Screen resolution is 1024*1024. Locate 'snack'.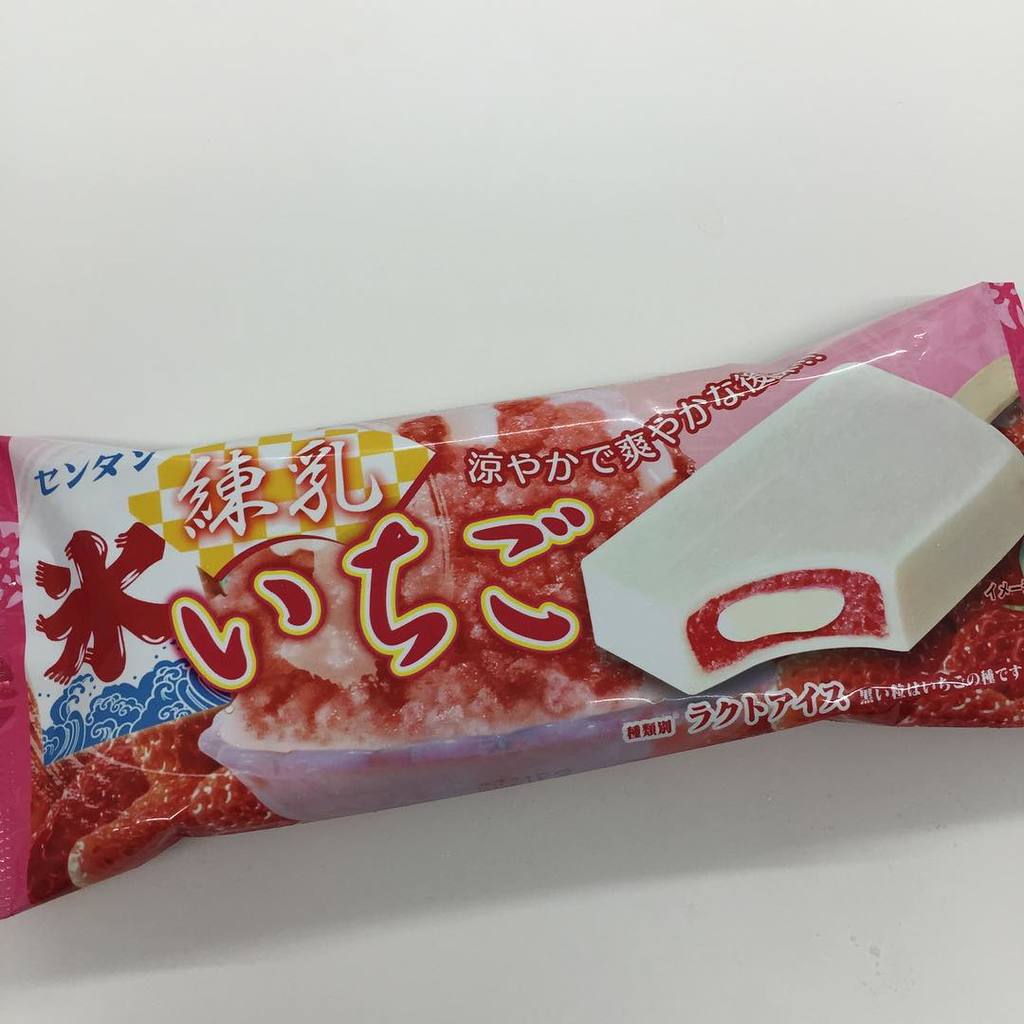
left=0, top=319, right=1023, bottom=906.
